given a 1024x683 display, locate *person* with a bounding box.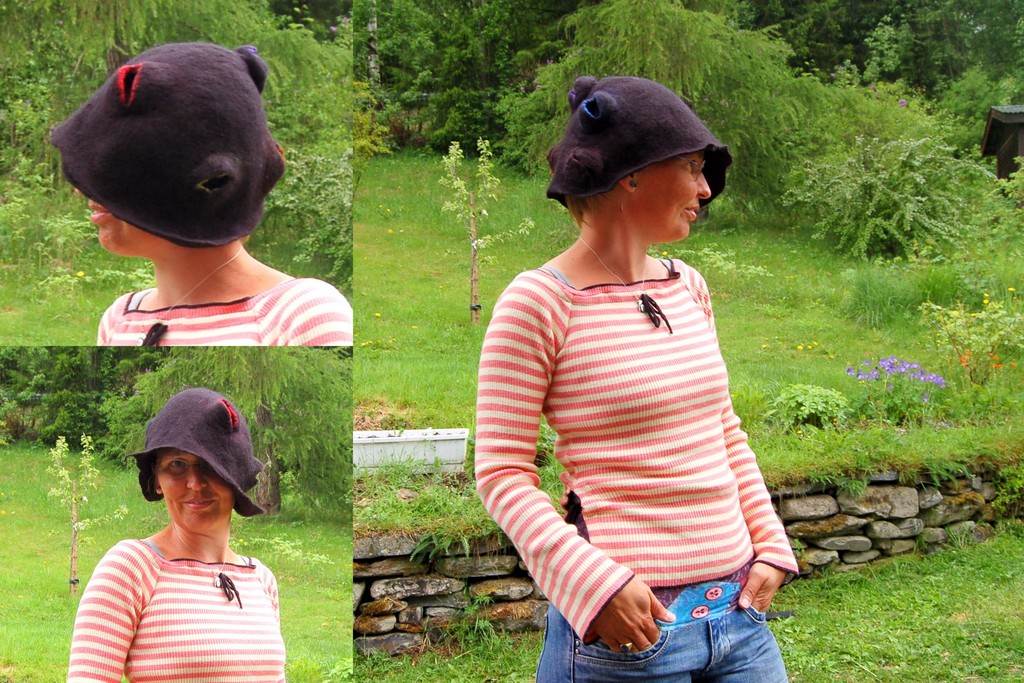
Located: (44,37,351,347).
